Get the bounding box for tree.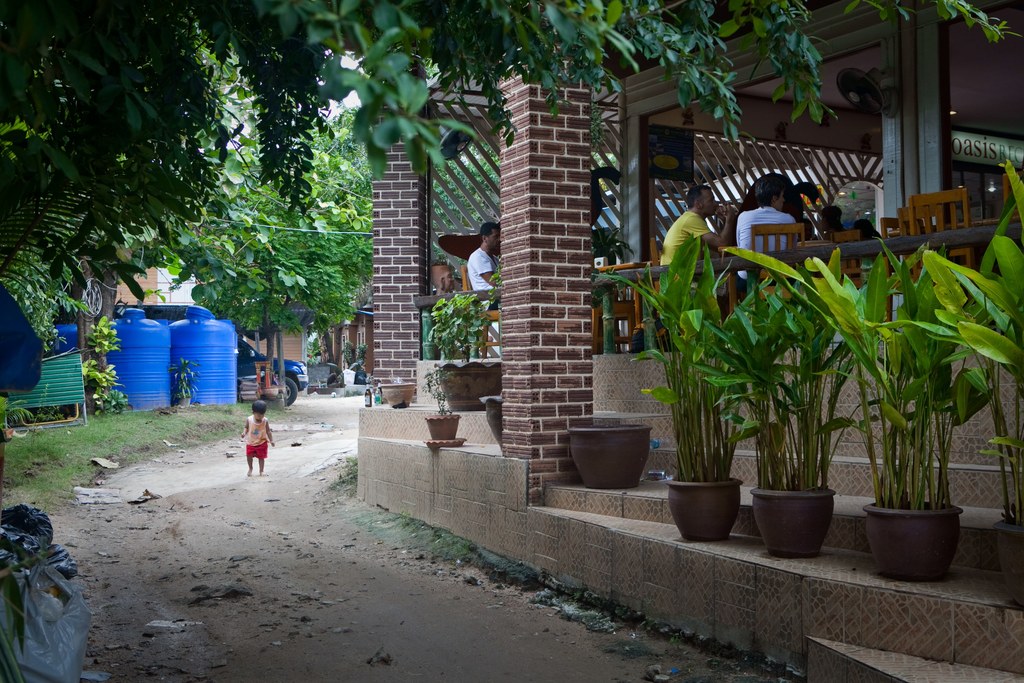
<region>186, 115, 370, 399</region>.
